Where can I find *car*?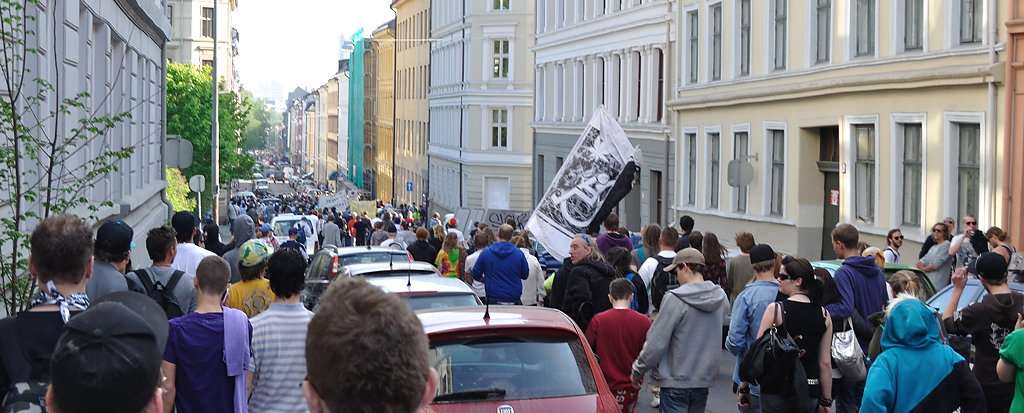
You can find it at BBox(276, 216, 317, 256).
